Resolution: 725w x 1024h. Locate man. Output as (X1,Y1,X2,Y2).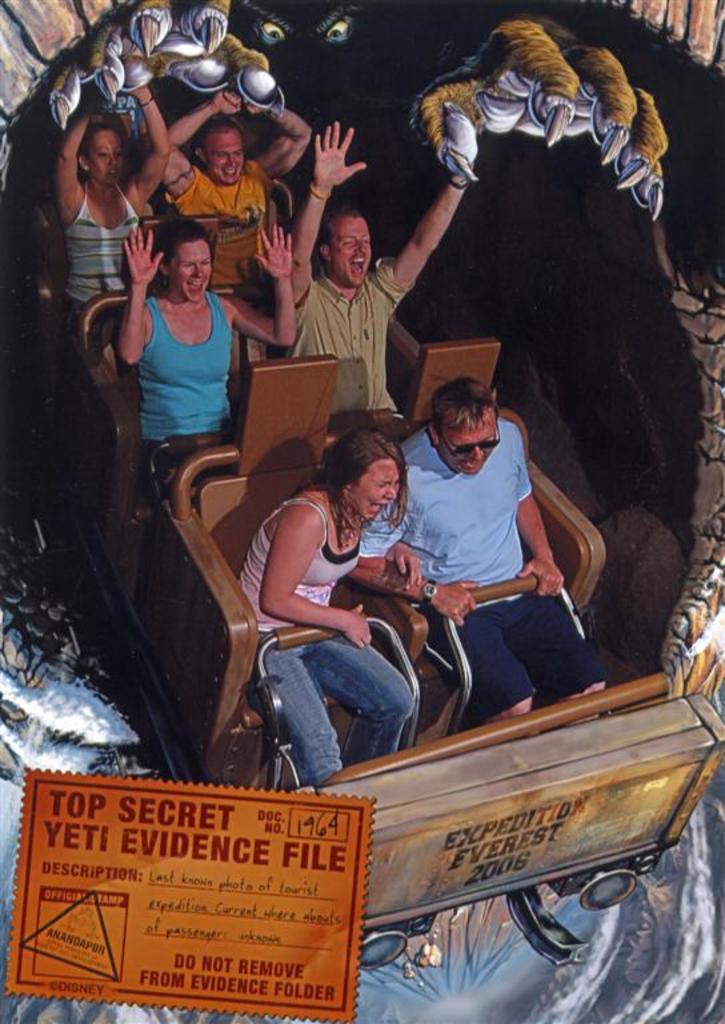
(356,373,608,721).
